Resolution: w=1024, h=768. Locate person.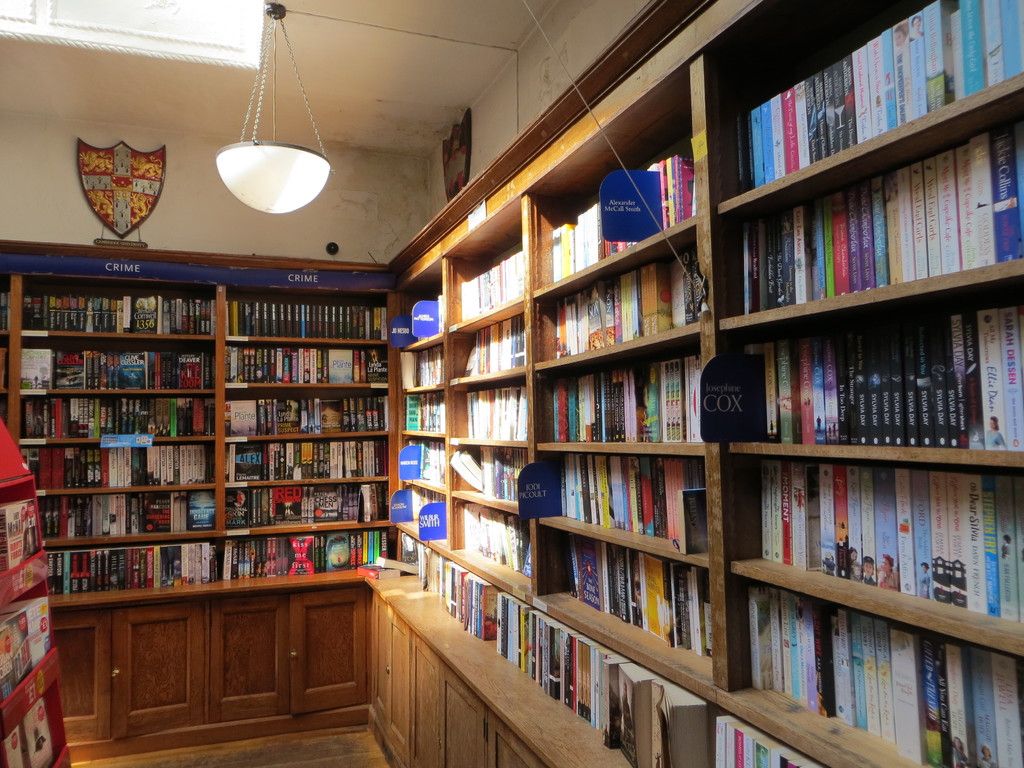
(988,417,1006,447).
